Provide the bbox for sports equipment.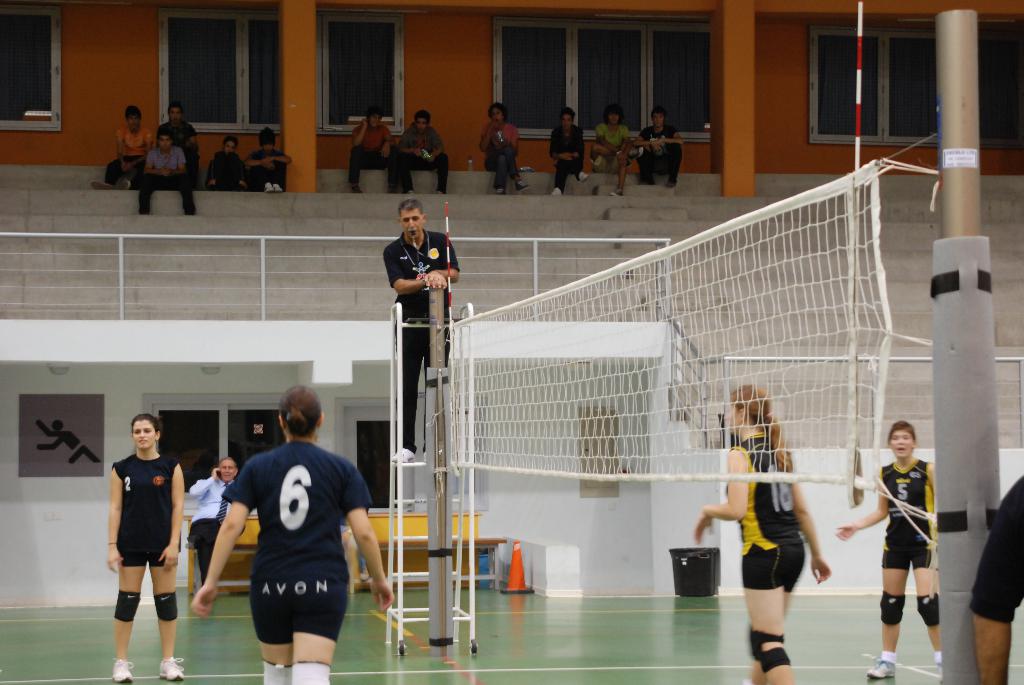
crop(152, 590, 178, 621).
